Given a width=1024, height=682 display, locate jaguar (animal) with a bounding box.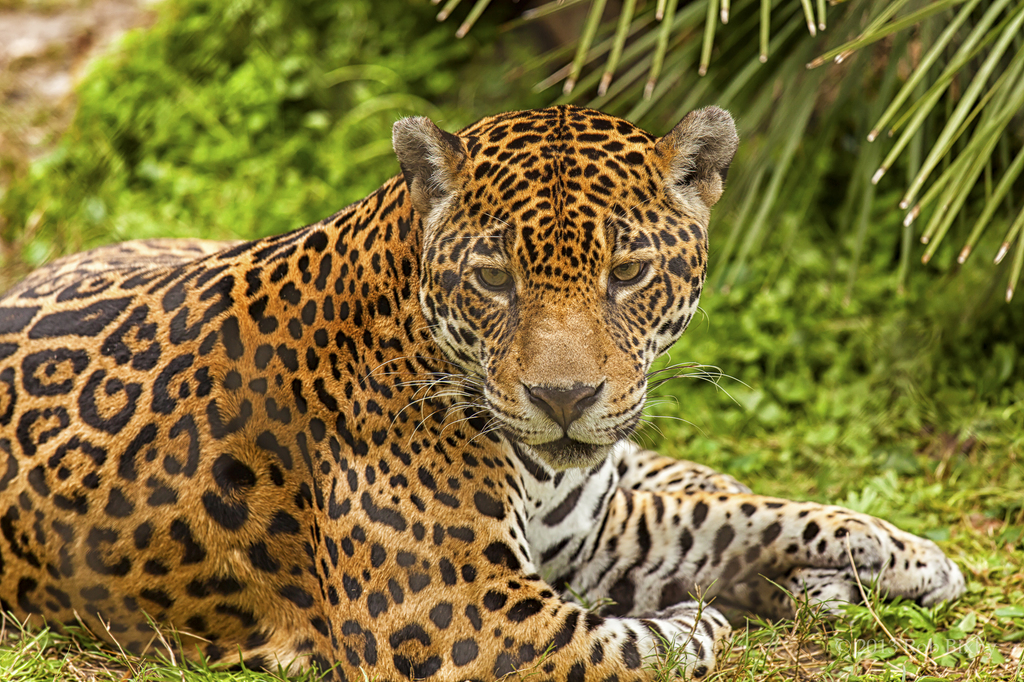
Located: (left=0, top=104, right=967, bottom=681).
